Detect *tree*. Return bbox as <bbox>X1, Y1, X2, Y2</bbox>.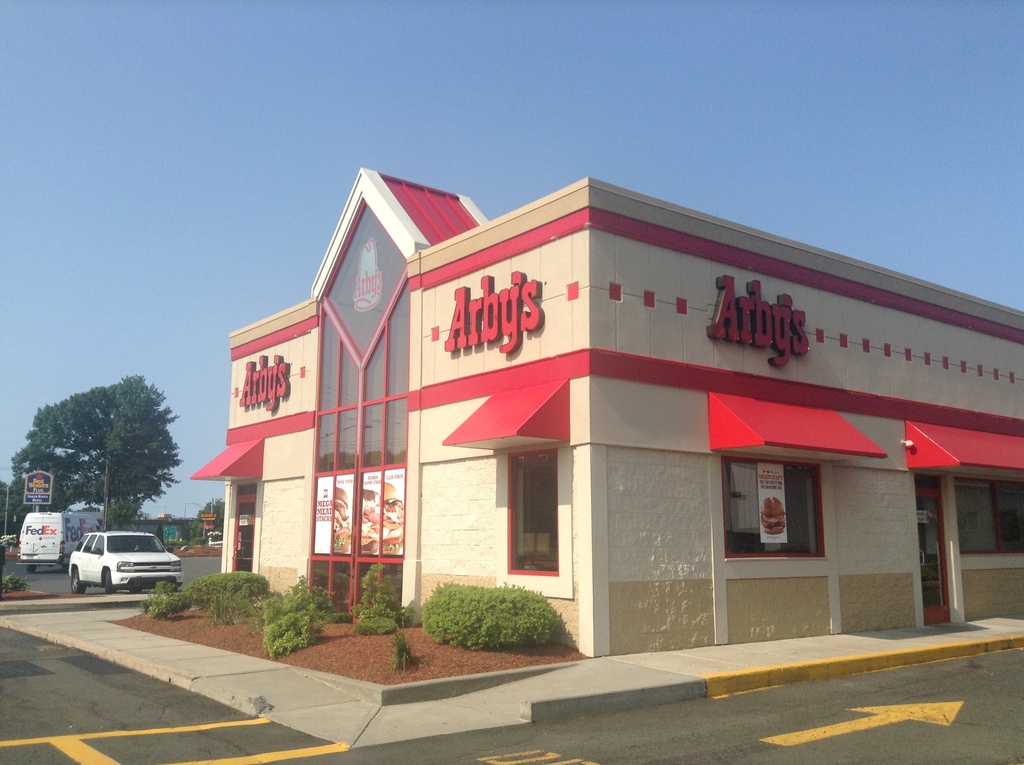
<bbox>195, 497, 227, 529</bbox>.
